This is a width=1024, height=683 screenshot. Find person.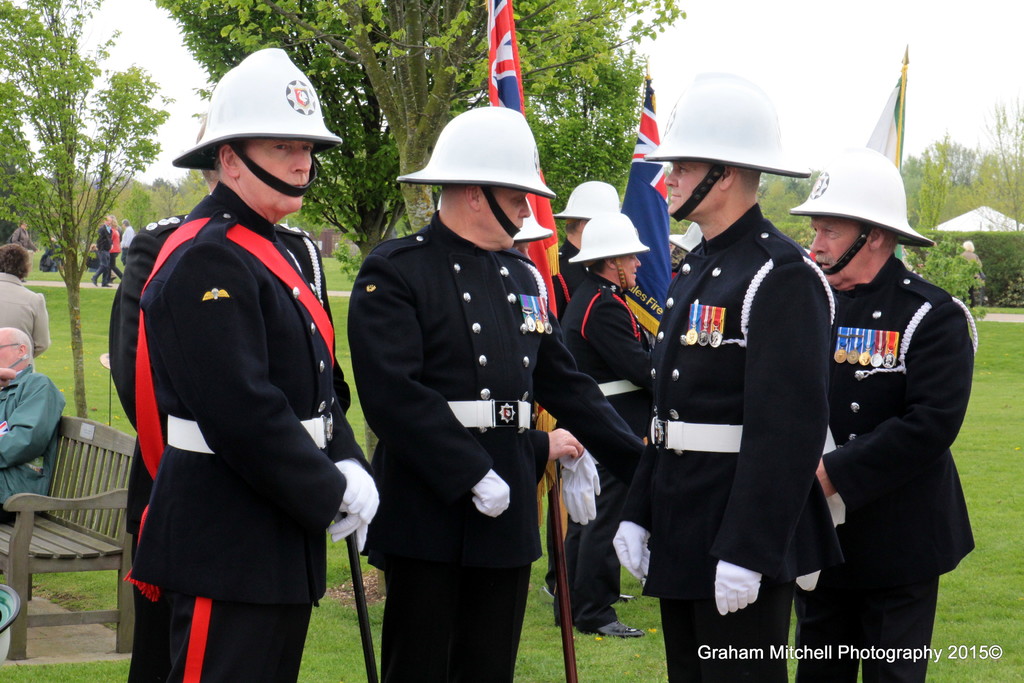
Bounding box: 0 242 64 361.
